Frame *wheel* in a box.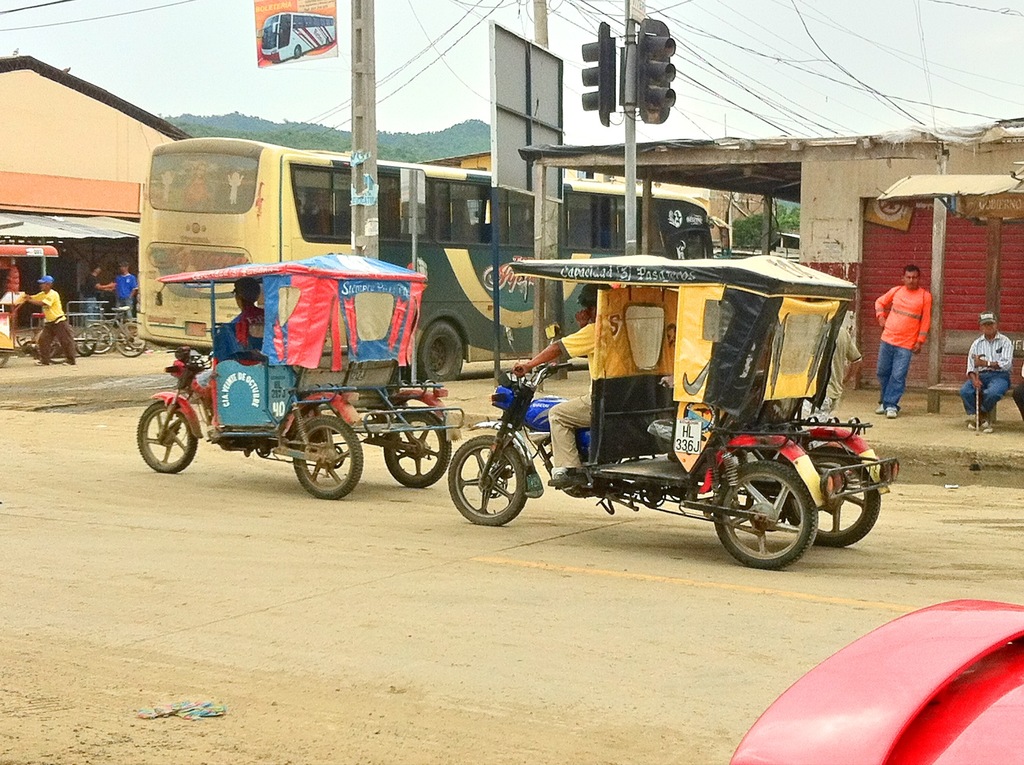
left=787, top=448, right=881, bottom=547.
